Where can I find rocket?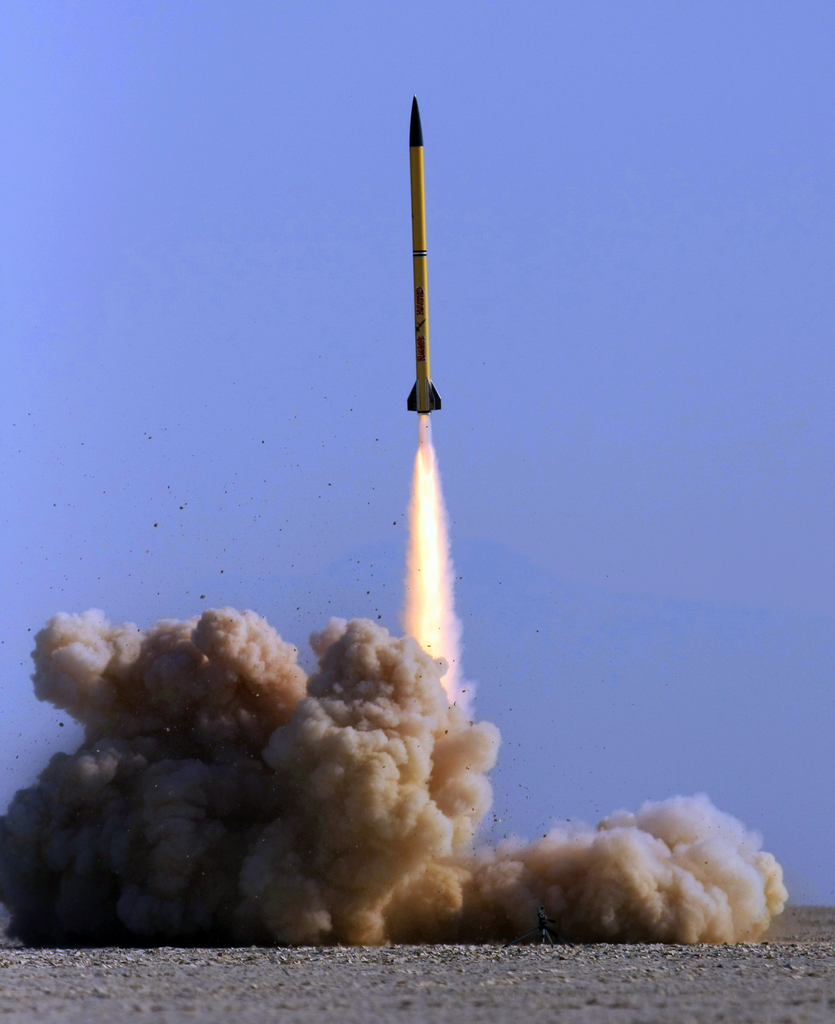
You can find it at 404, 91, 440, 415.
